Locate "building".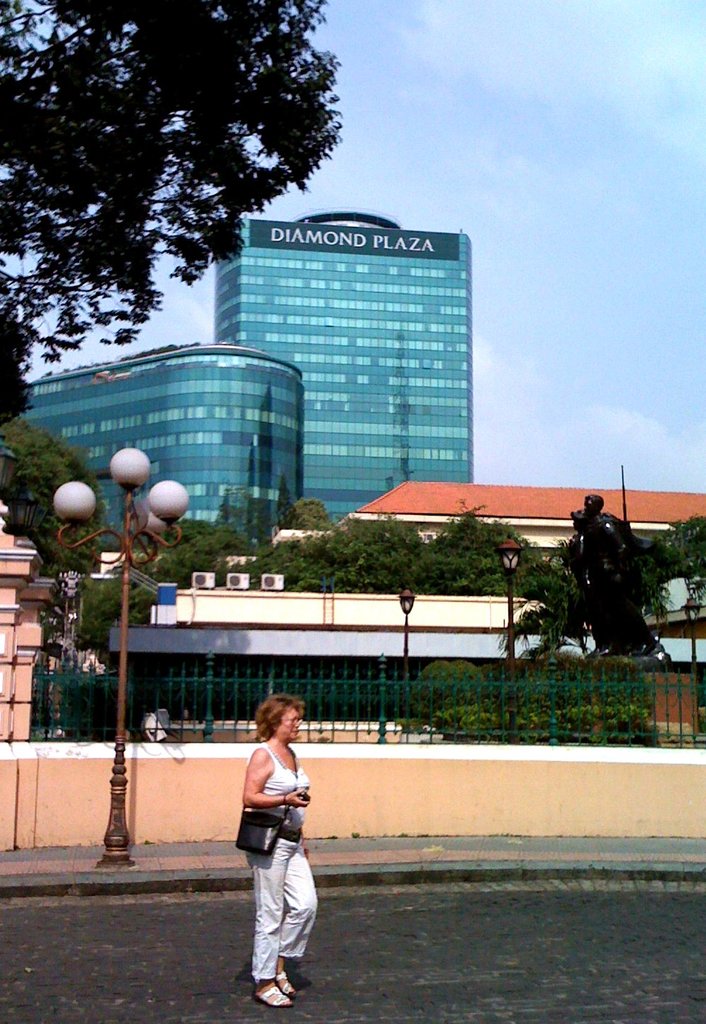
Bounding box: box=[644, 576, 705, 641].
